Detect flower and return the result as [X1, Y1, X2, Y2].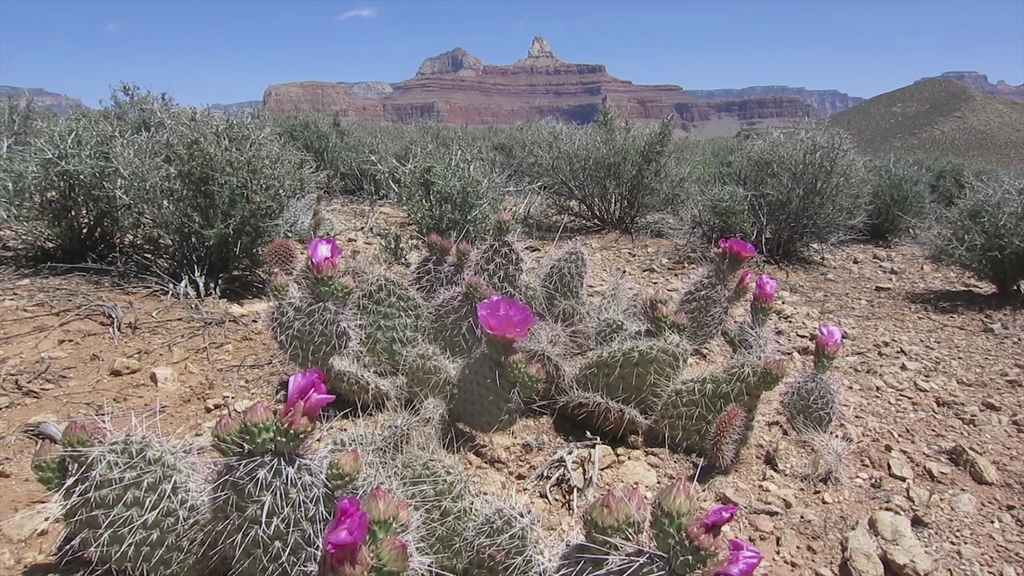
[750, 273, 777, 311].
